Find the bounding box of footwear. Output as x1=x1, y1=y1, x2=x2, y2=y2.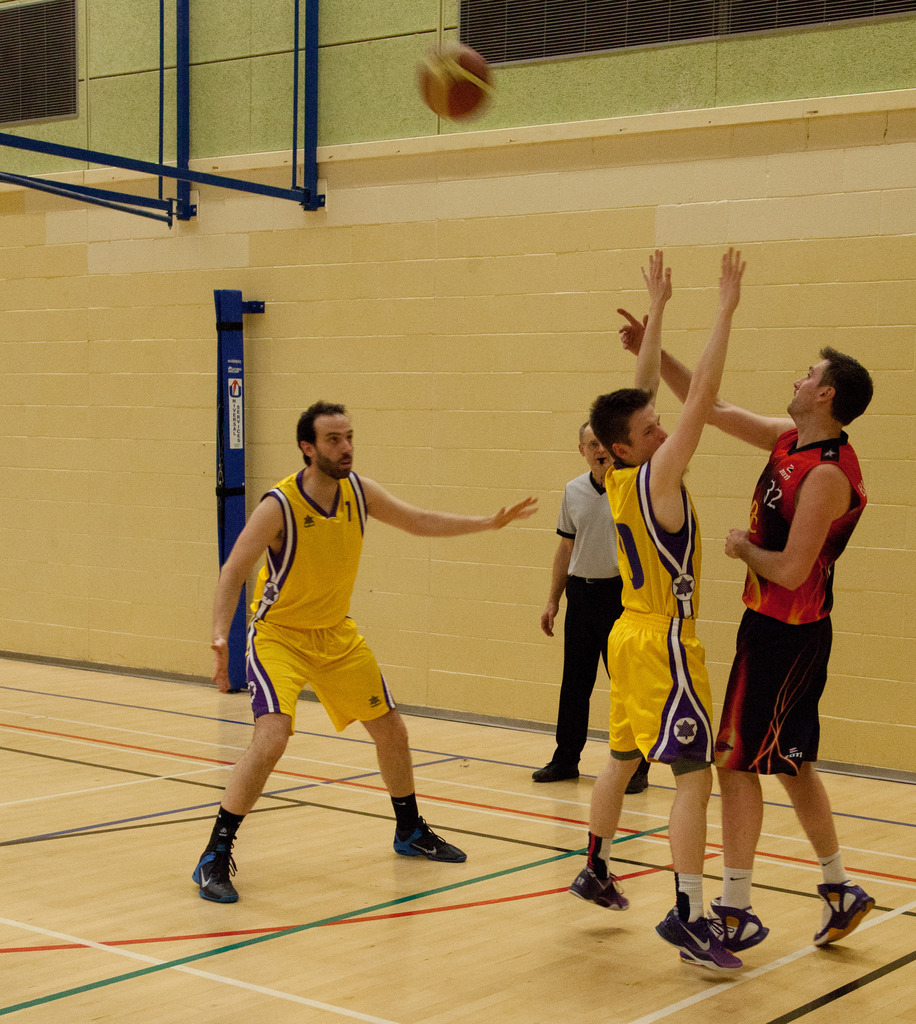
x1=678, y1=901, x2=773, y2=966.
